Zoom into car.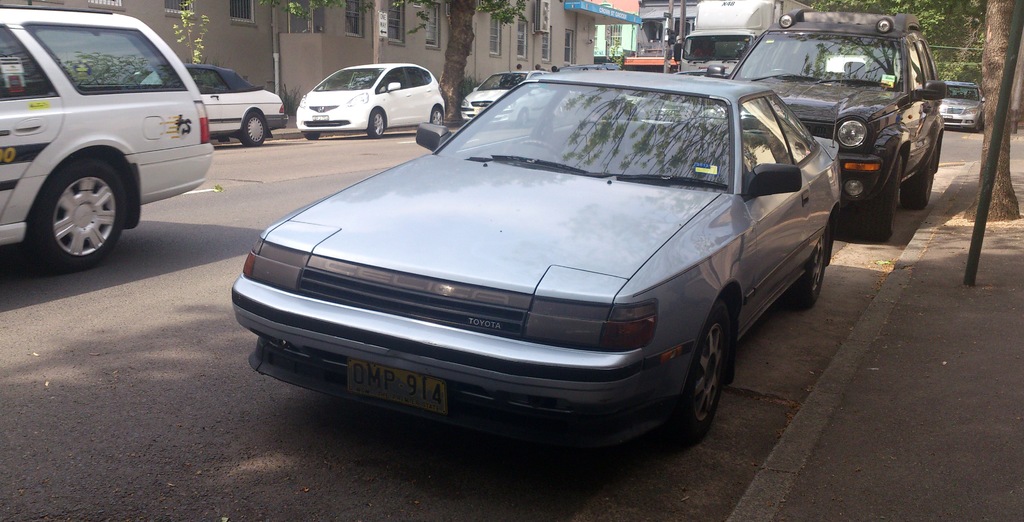
Zoom target: pyautogui.locateOnScreen(937, 83, 984, 130).
